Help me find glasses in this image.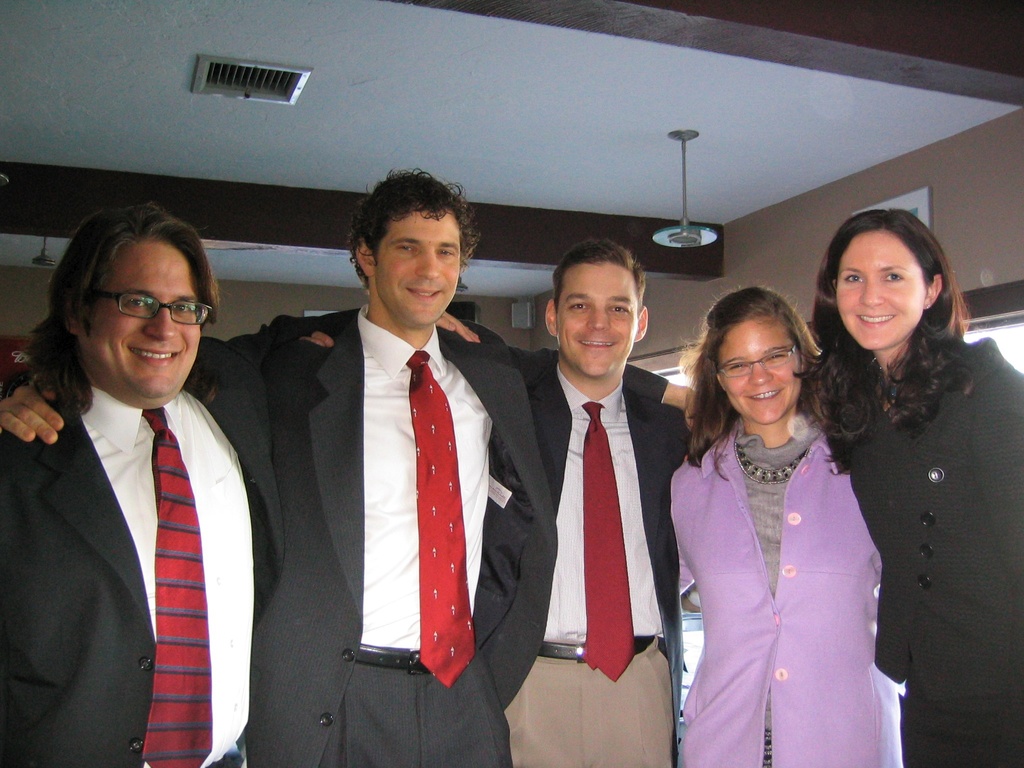
Found it: detection(68, 285, 207, 336).
